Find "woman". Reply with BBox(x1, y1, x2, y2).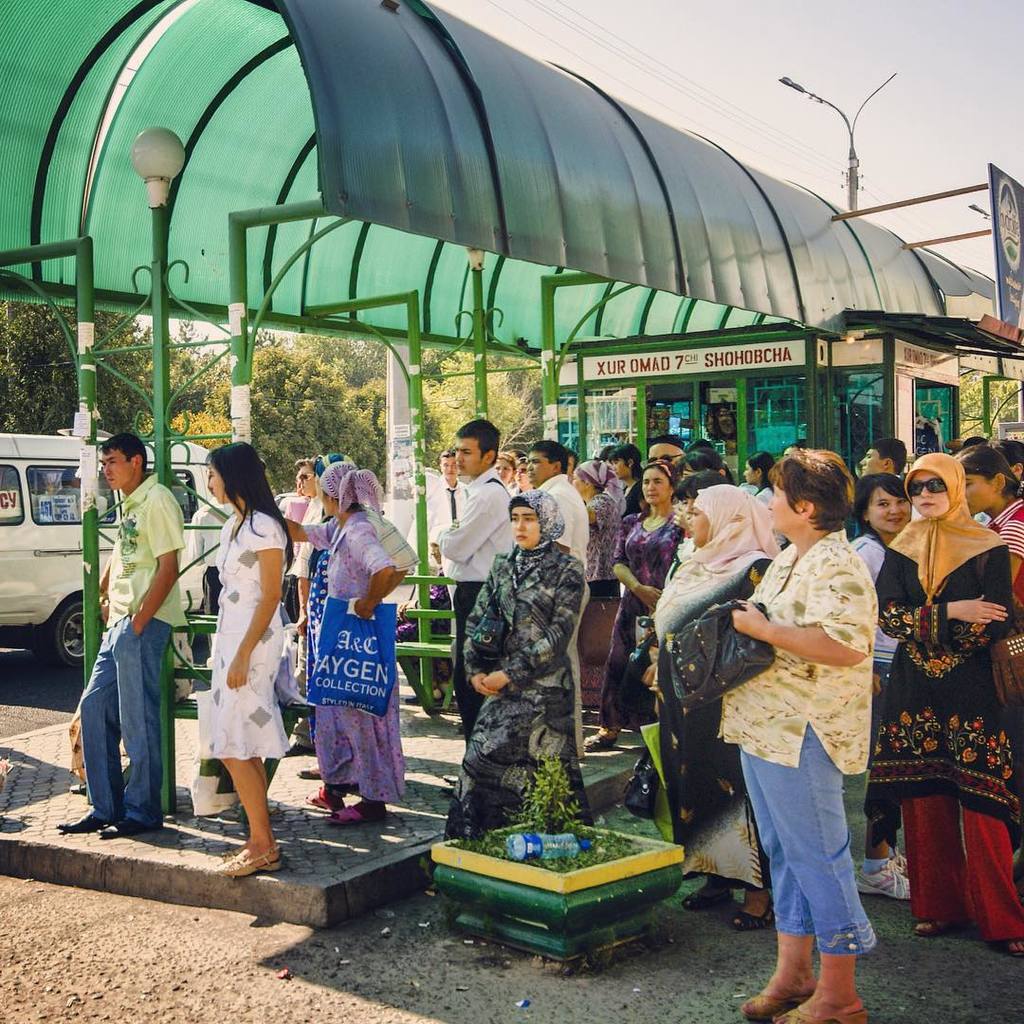
BBox(193, 443, 298, 876).
